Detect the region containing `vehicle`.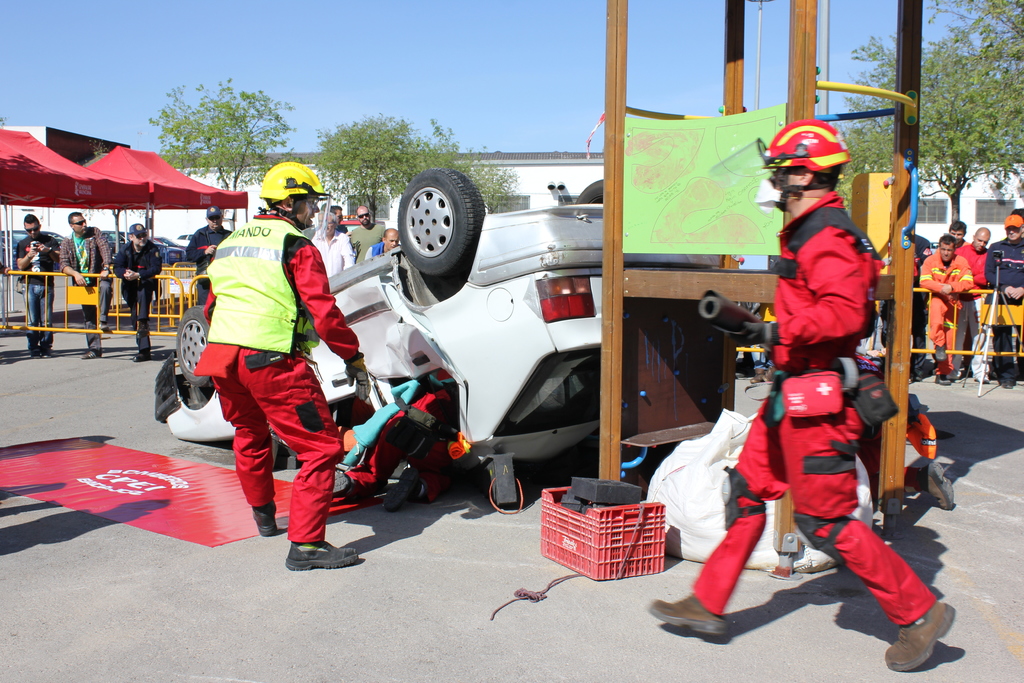
{"left": 127, "top": 88, "right": 841, "bottom": 581}.
